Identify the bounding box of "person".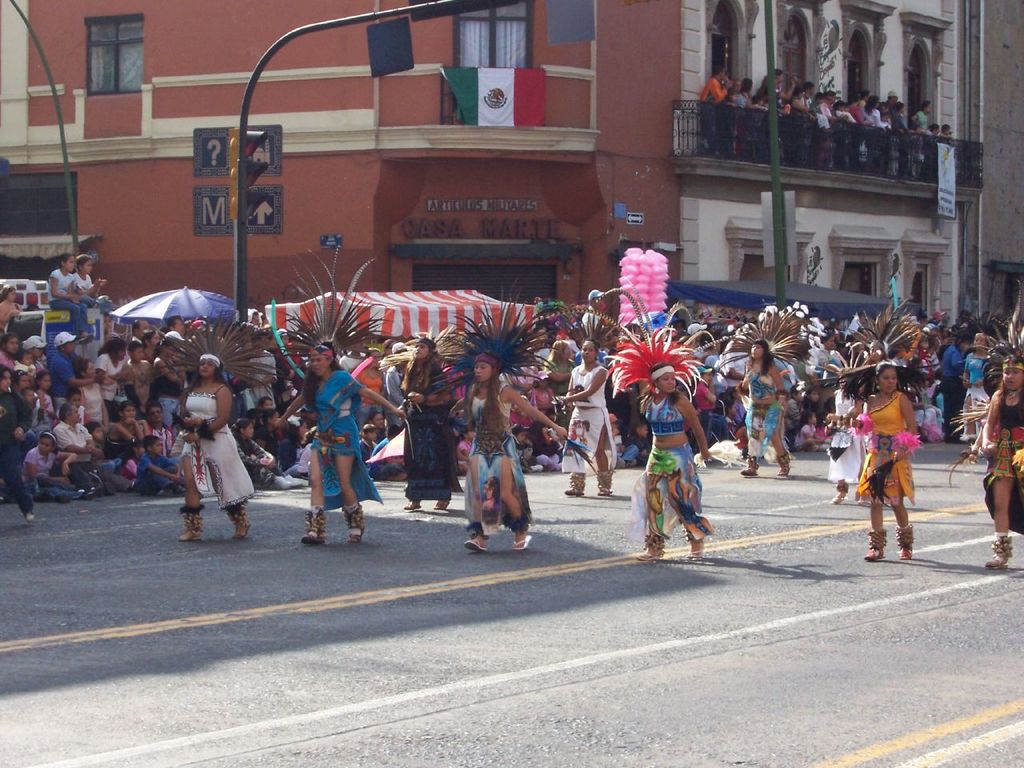
630:366:718:567.
